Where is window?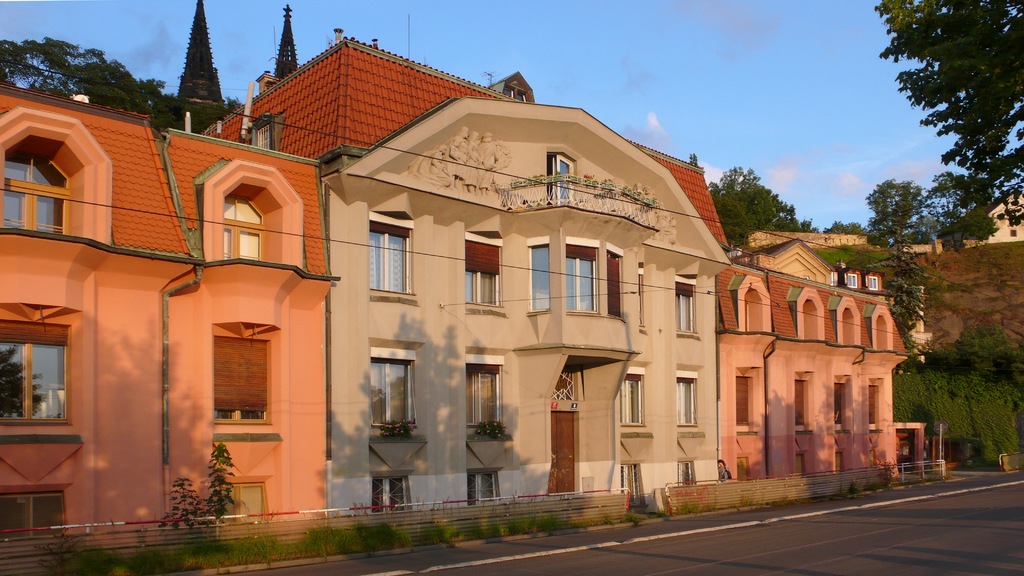
region(526, 235, 547, 315).
